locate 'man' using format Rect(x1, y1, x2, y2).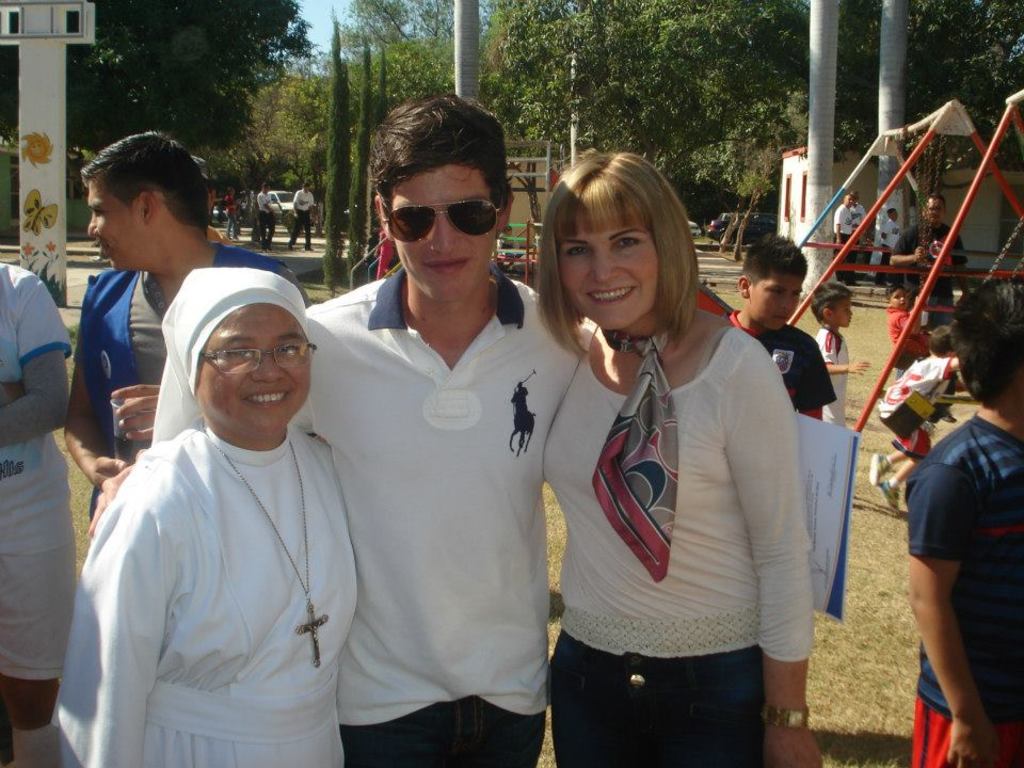
Rect(63, 130, 313, 518).
